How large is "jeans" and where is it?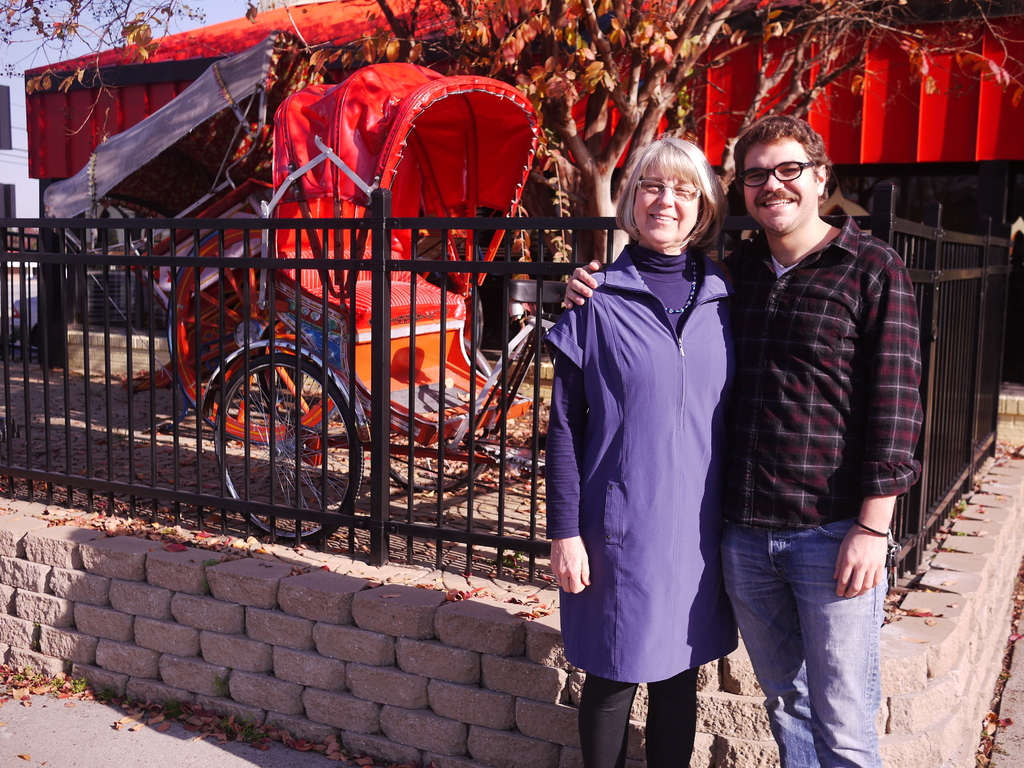
Bounding box: (left=727, top=512, right=891, bottom=756).
